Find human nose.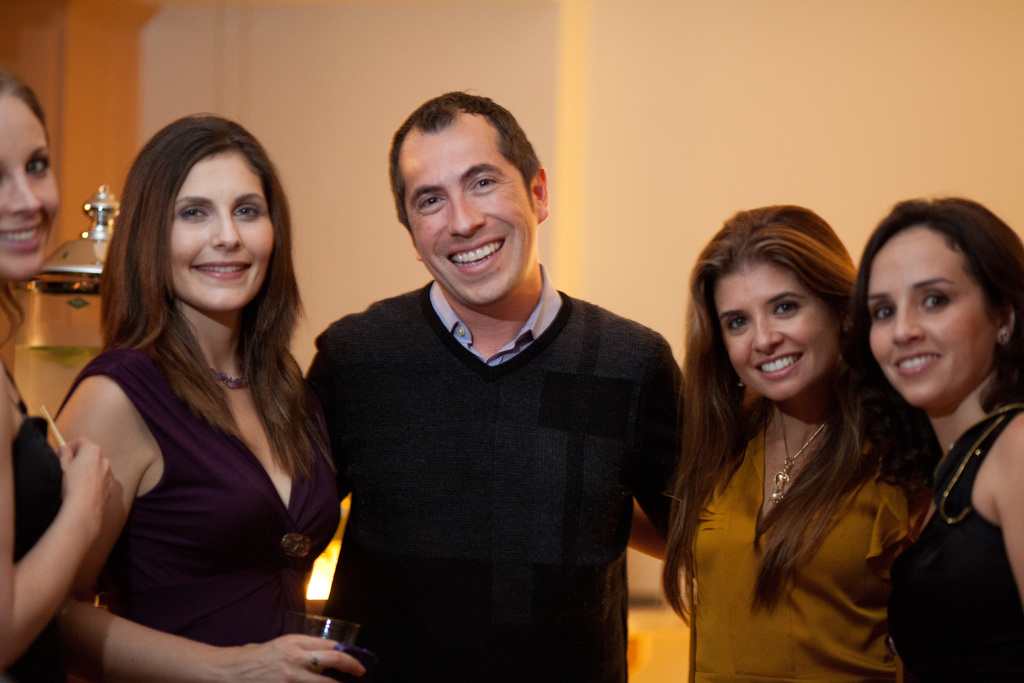
Rect(750, 317, 787, 358).
